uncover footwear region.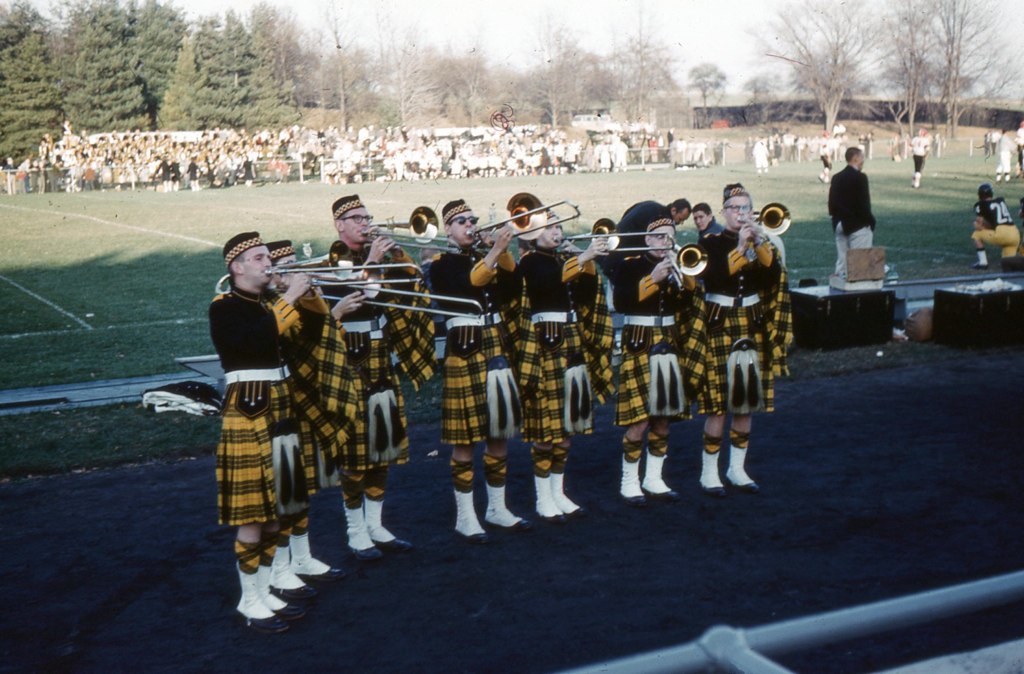
Uncovered: box=[976, 259, 989, 267].
